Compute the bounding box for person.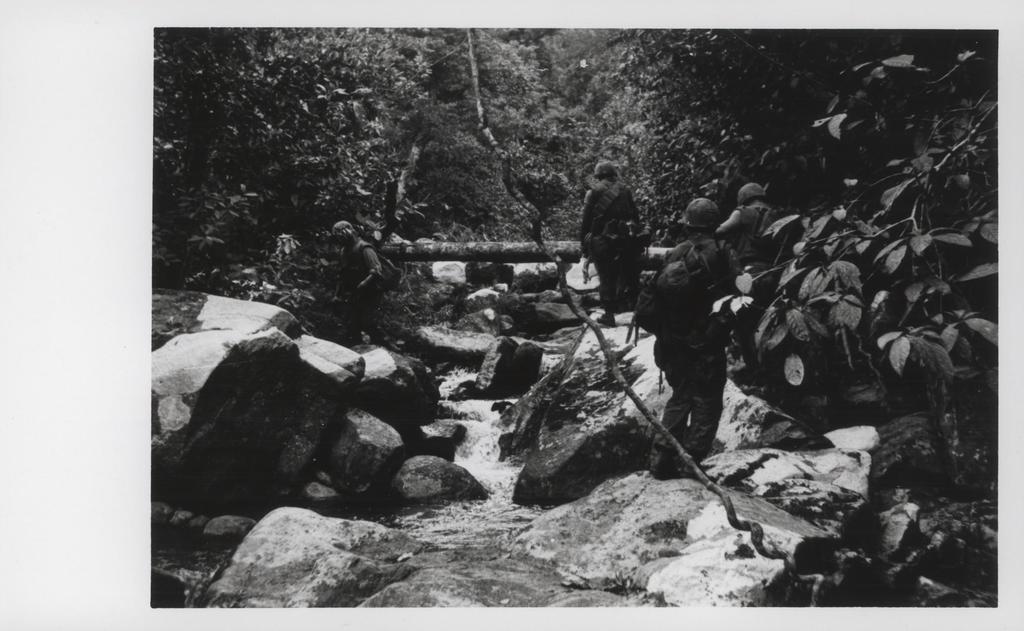
{"left": 578, "top": 160, "right": 644, "bottom": 326}.
